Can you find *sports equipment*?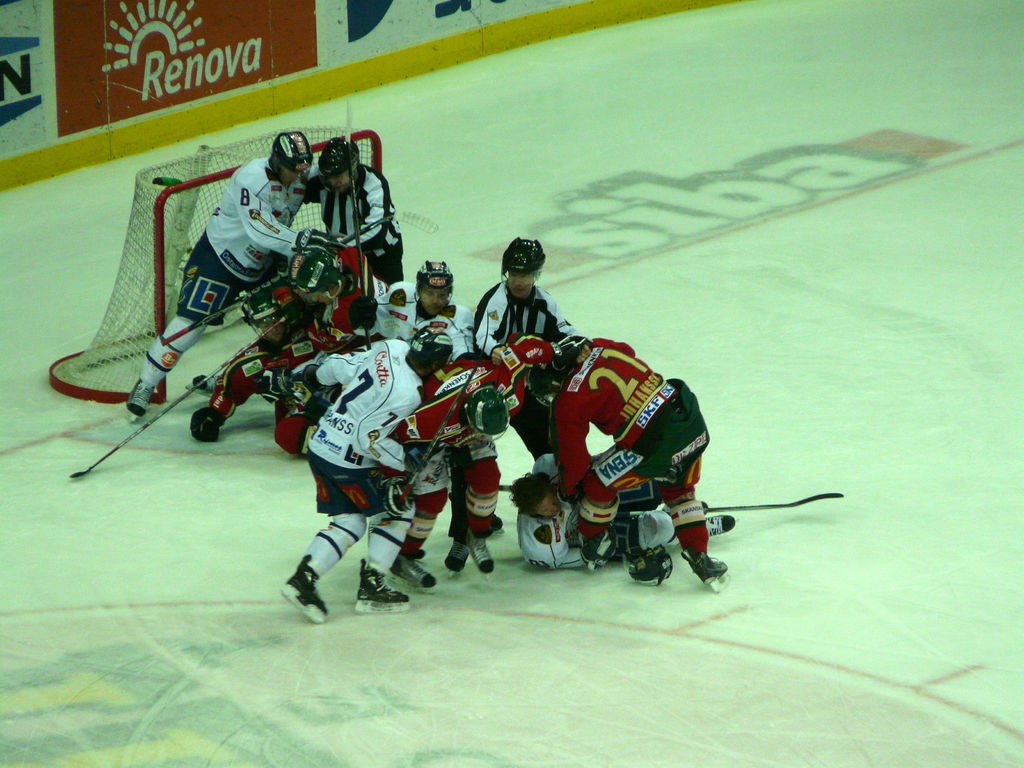
Yes, bounding box: box=[292, 245, 343, 300].
